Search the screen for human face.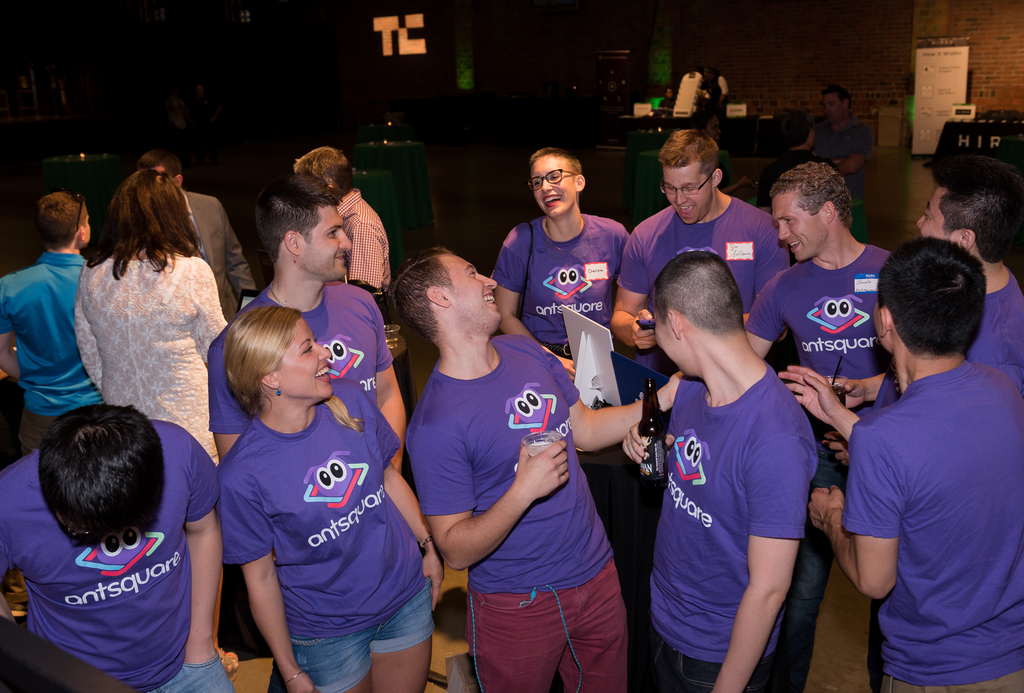
Found at [left=451, top=253, right=504, bottom=325].
